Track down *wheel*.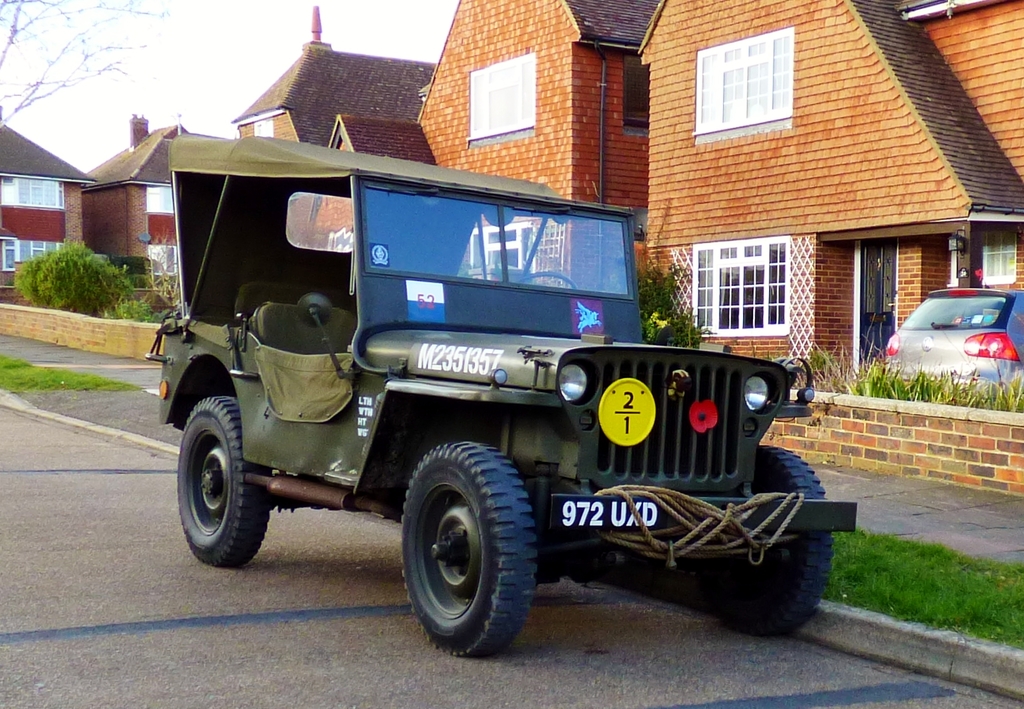
Tracked to (x1=517, y1=271, x2=578, y2=292).
